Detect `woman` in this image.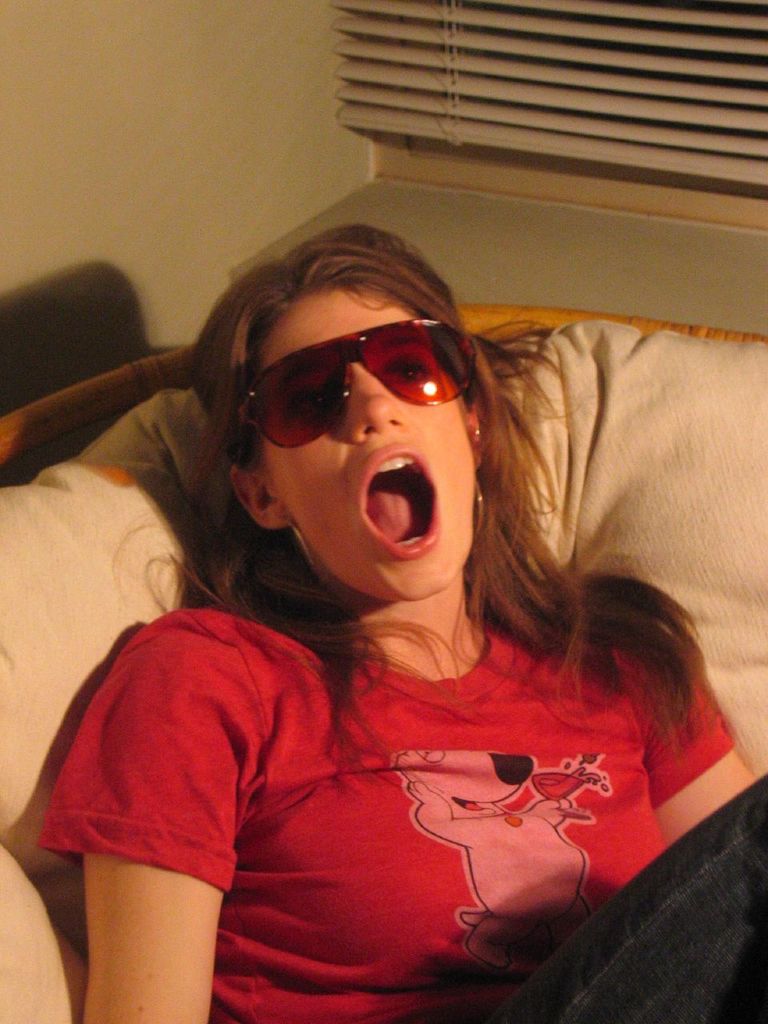
Detection: Rect(38, 165, 740, 1018).
